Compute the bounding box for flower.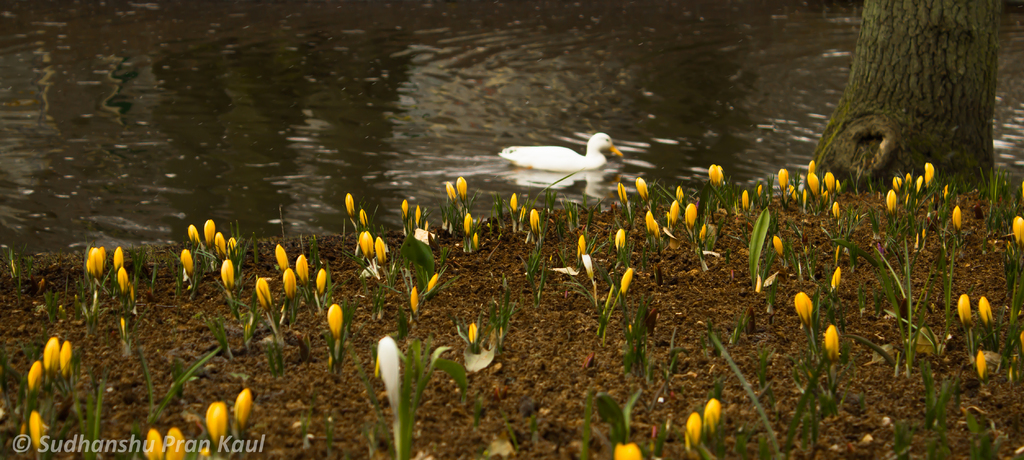
rect(612, 177, 625, 201).
